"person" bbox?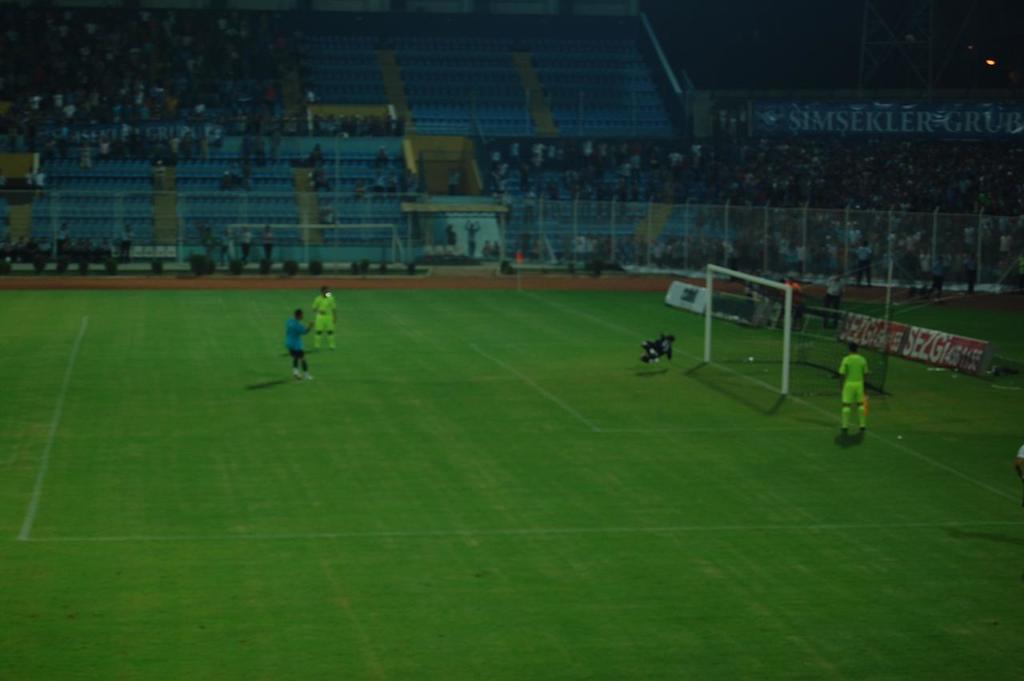
pyautogui.locateOnScreen(401, 167, 422, 193)
